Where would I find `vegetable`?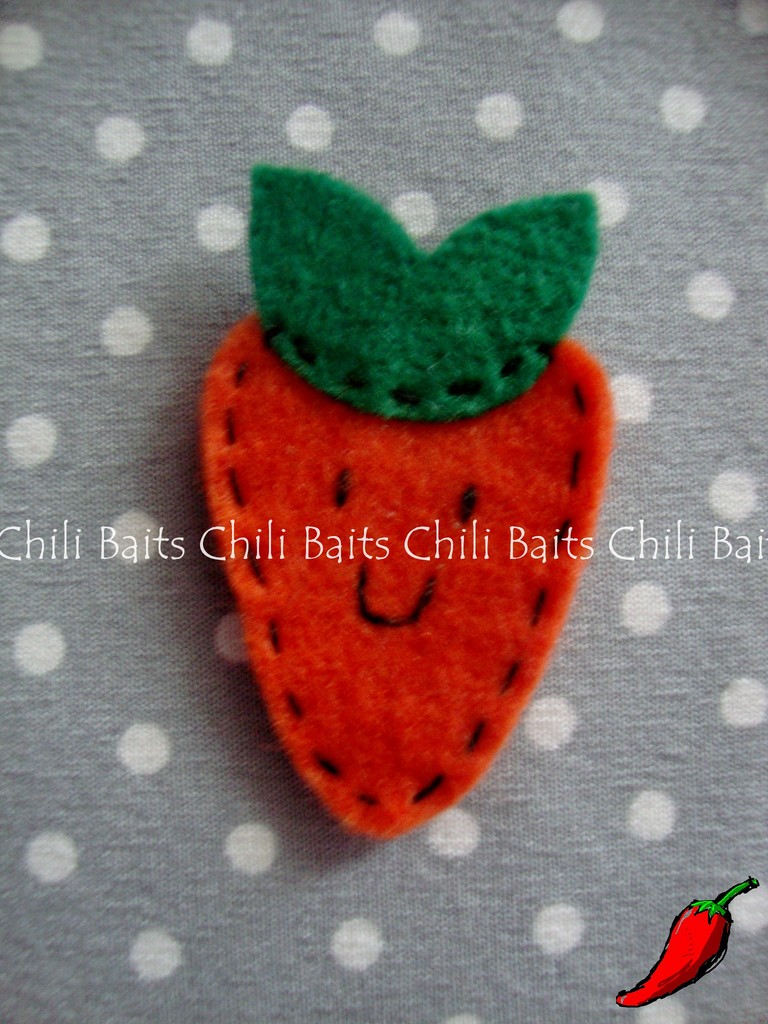
At <box>622,871,754,999</box>.
